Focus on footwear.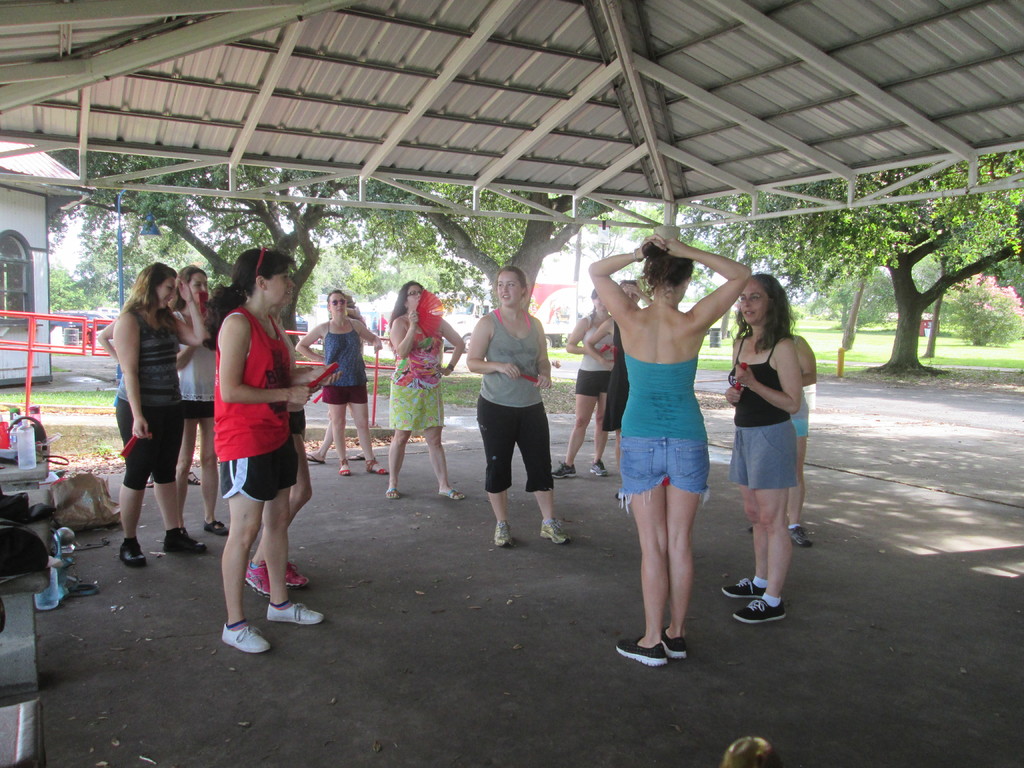
Focused at {"left": 266, "top": 602, "right": 325, "bottom": 625}.
